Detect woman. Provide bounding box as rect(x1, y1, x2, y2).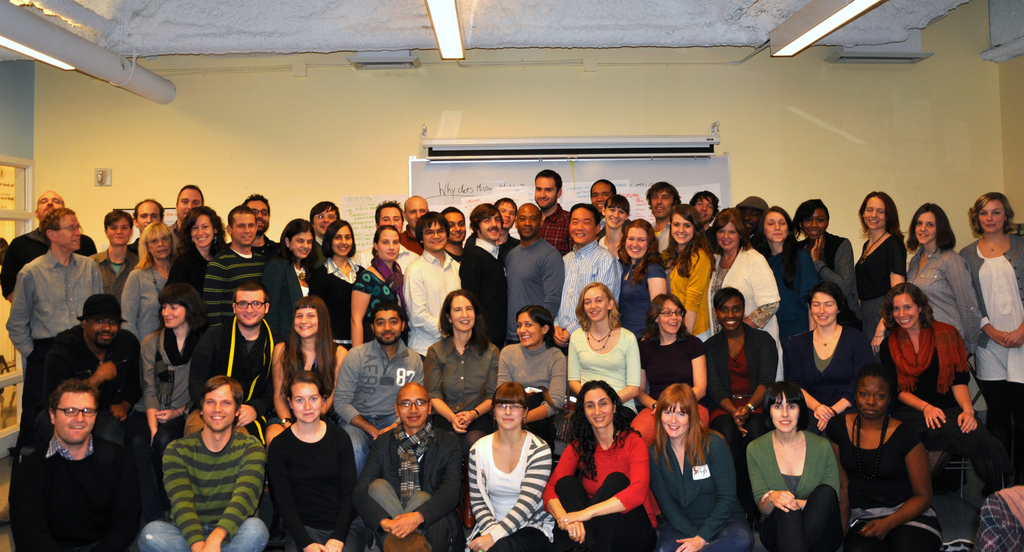
rect(792, 199, 860, 323).
